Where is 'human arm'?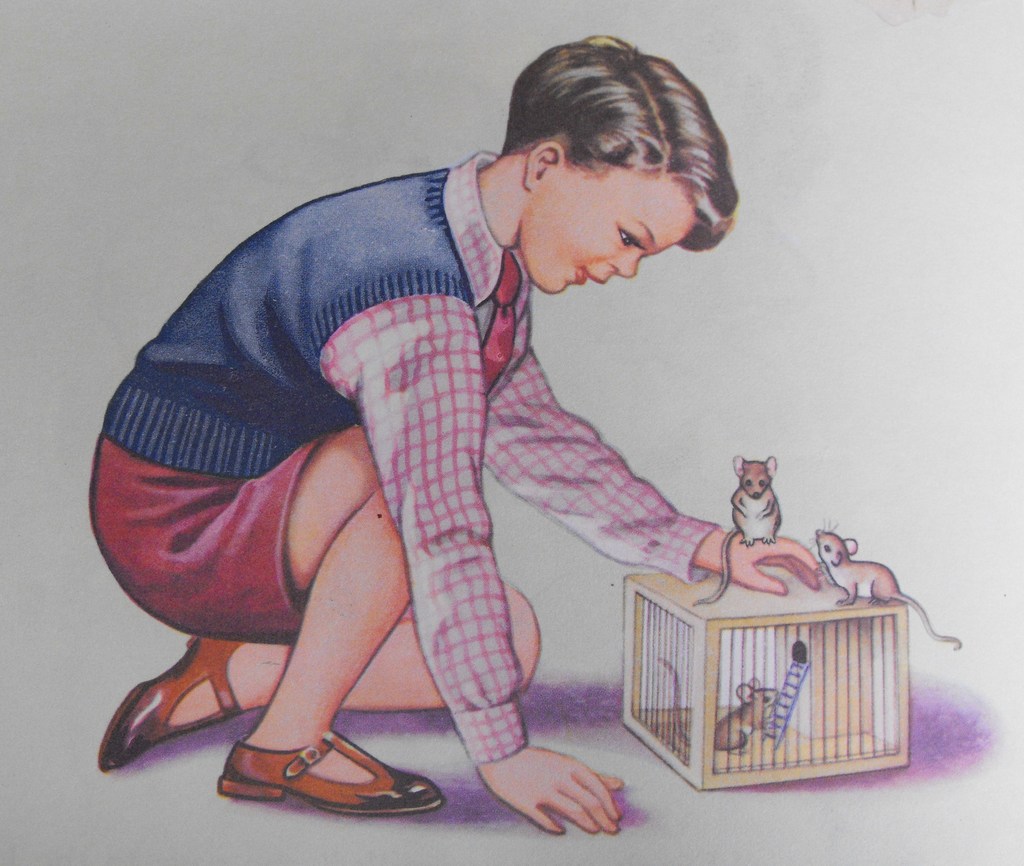
(left=346, top=306, right=632, bottom=833).
